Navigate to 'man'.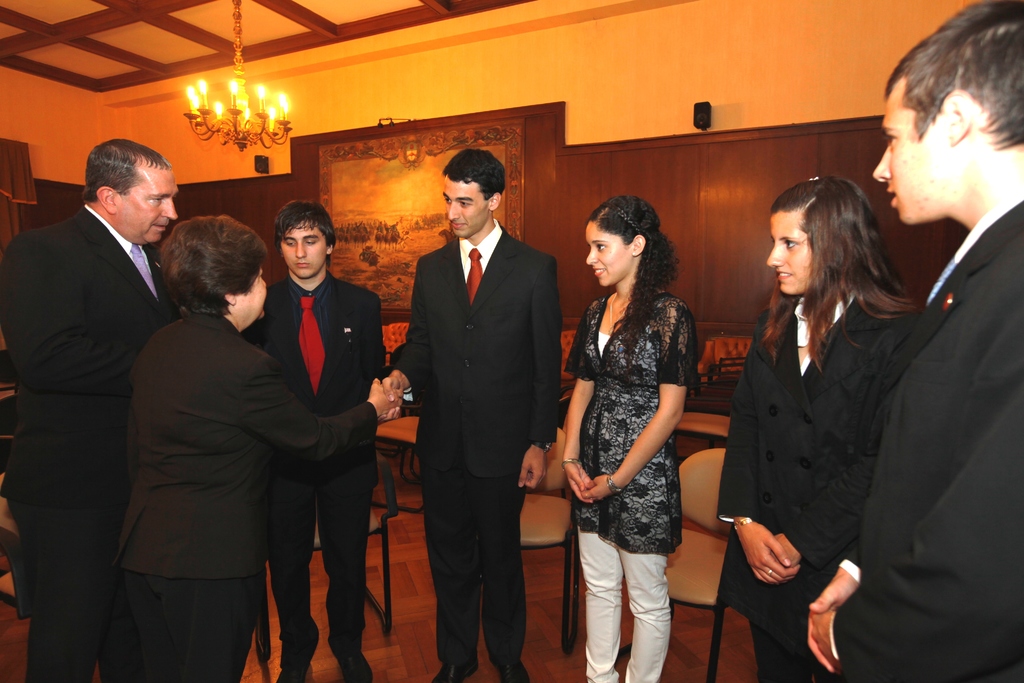
Navigation target: detection(0, 114, 226, 660).
